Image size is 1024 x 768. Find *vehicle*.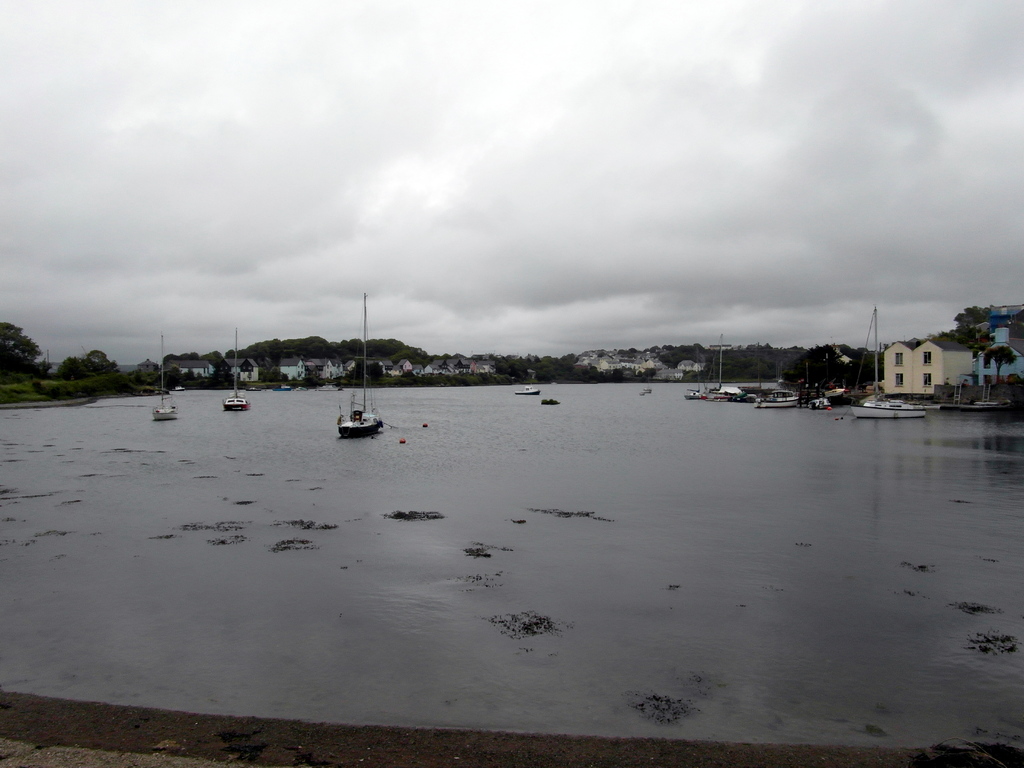
crop(317, 381, 338, 390).
